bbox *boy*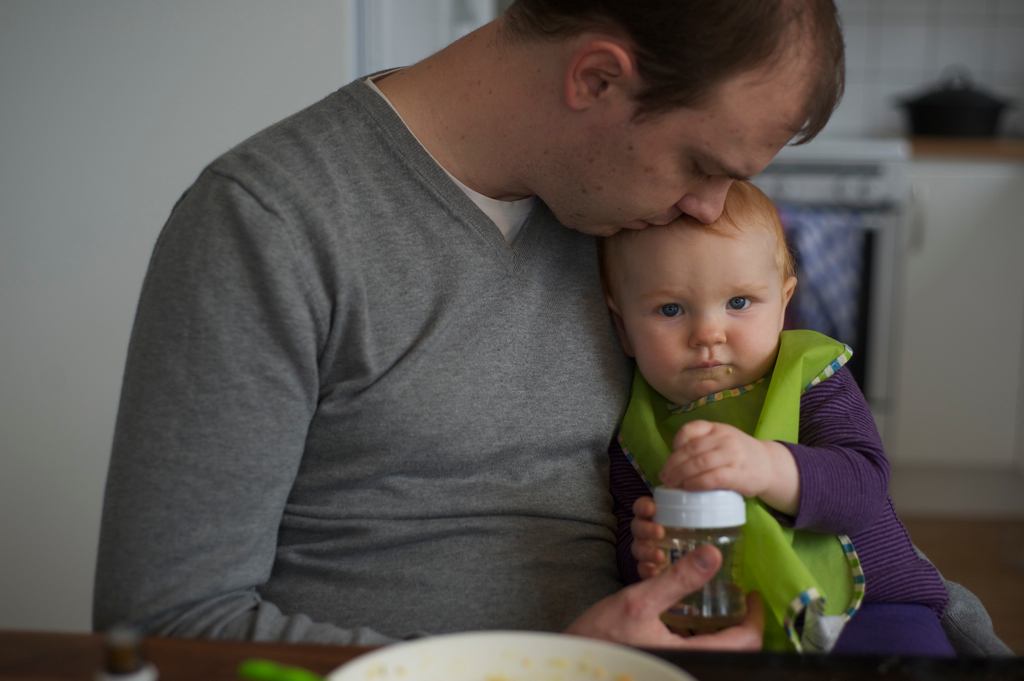
[601,180,960,665]
